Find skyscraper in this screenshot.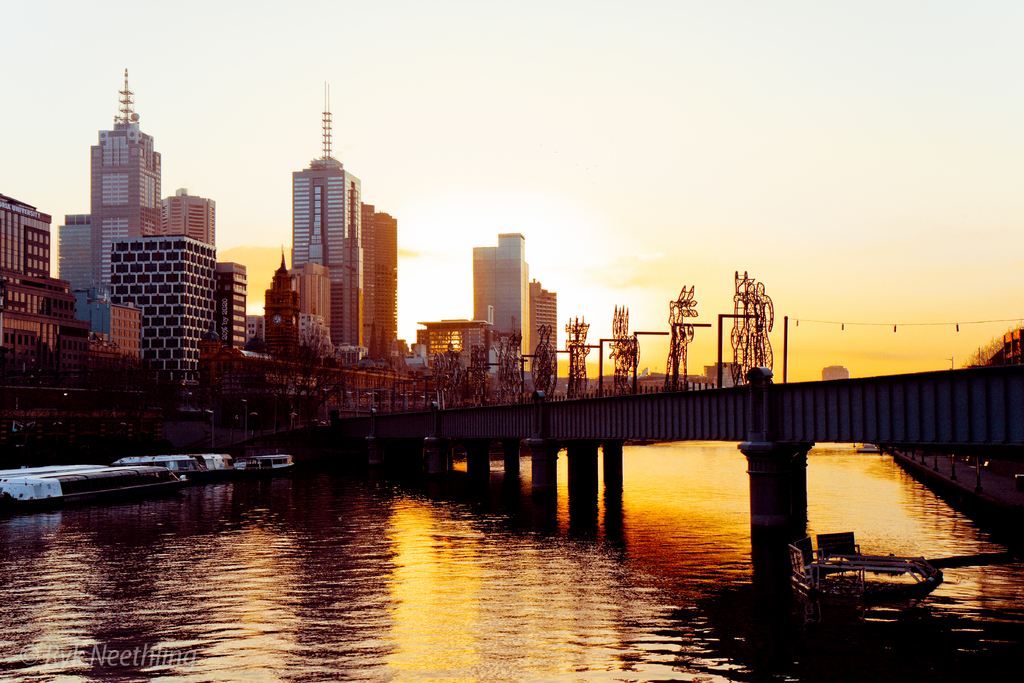
The bounding box for skyscraper is {"left": 359, "top": 201, "right": 399, "bottom": 365}.
